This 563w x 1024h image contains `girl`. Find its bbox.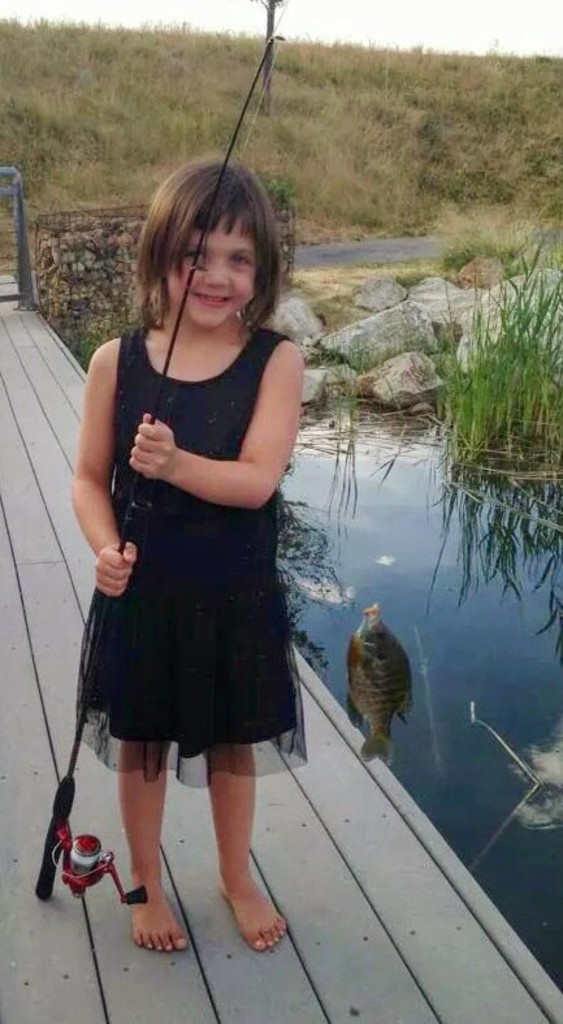
{"x1": 77, "y1": 151, "x2": 311, "y2": 955}.
